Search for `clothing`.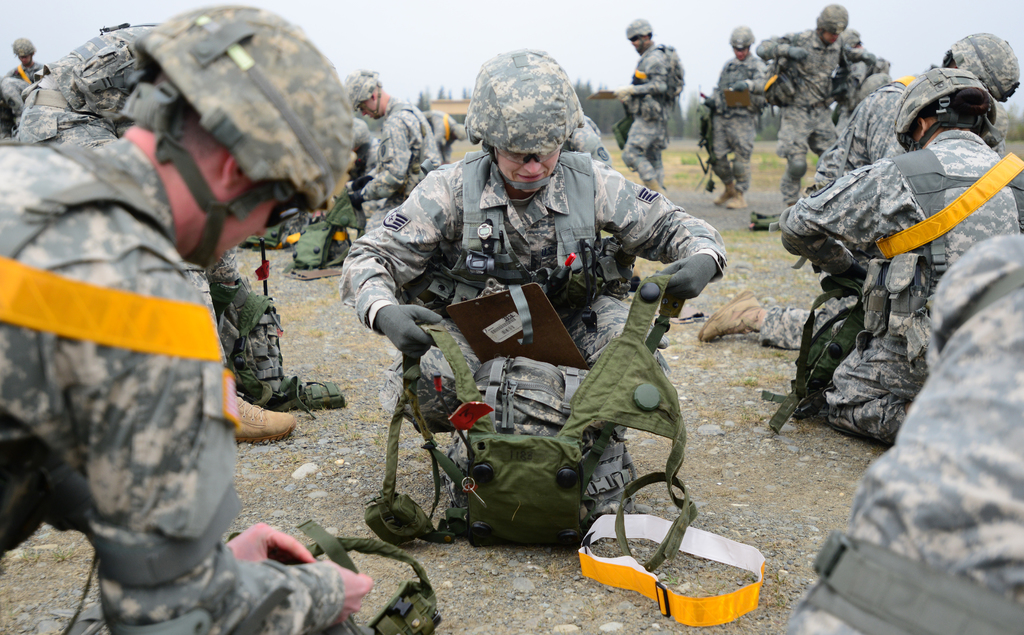
Found at [225,246,351,431].
